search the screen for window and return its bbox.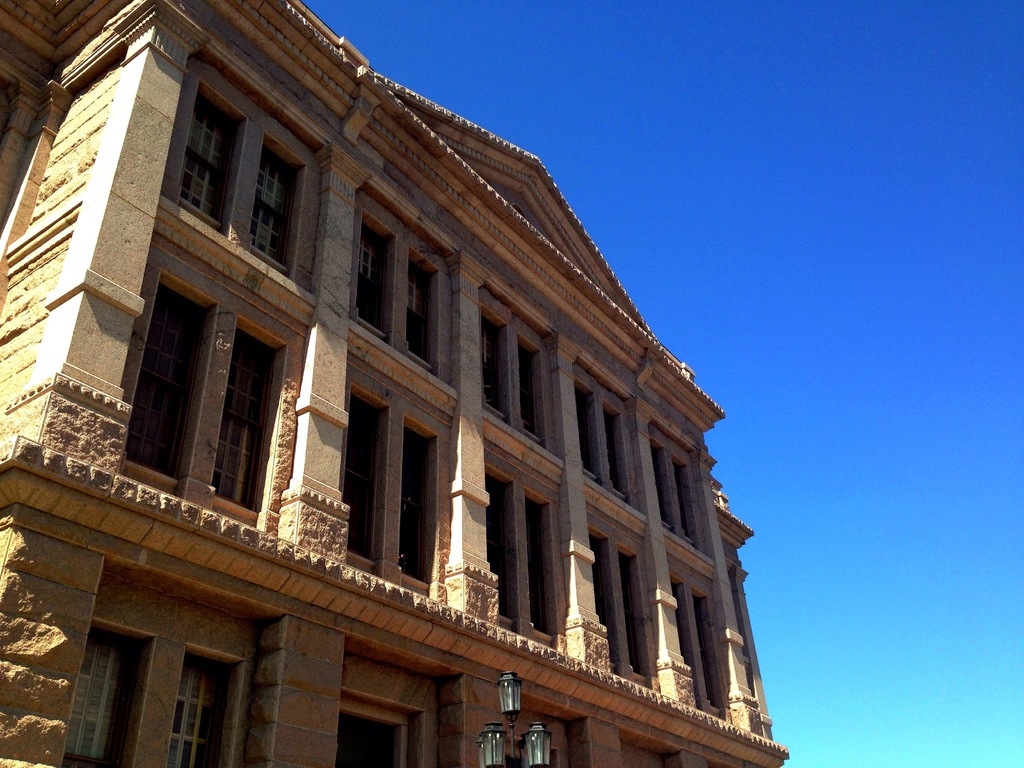
Found: select_region(674, 464, 700, 538).
